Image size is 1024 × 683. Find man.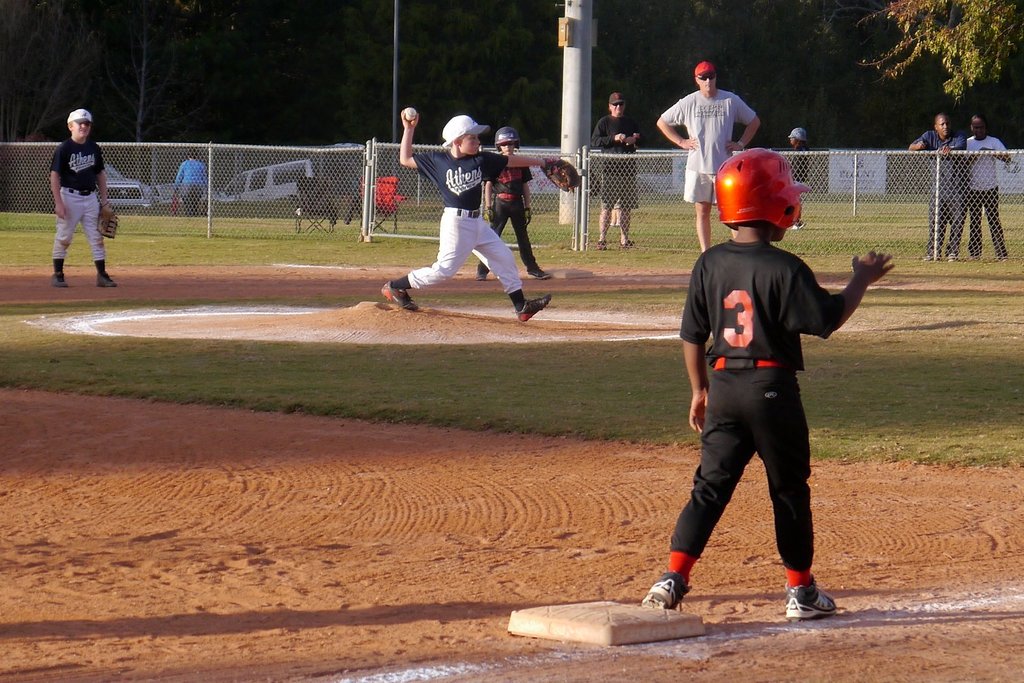
l=650, t=61, r=763, b=243.
